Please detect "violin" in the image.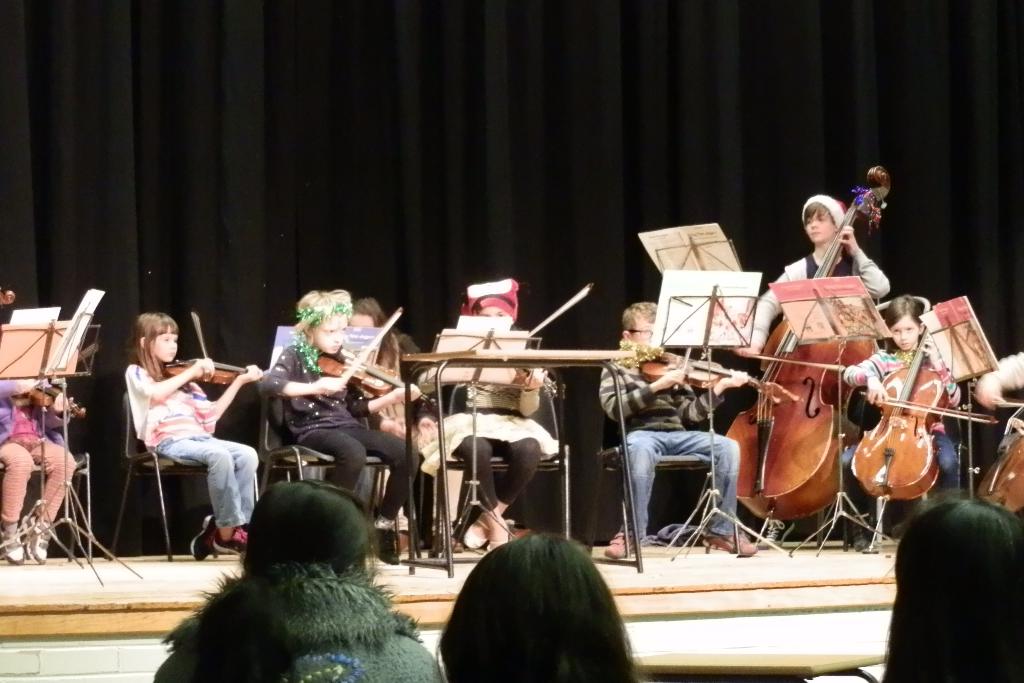
crop(636, 339, 808, 397).
